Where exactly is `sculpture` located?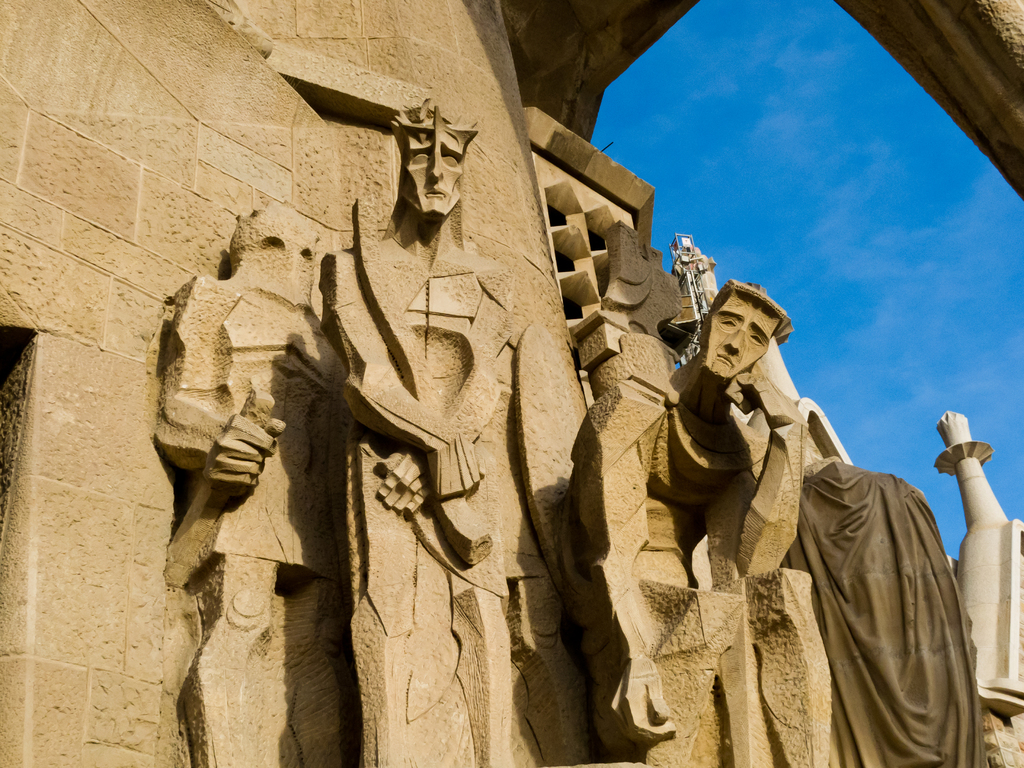
Its bounding box is locate(153, 204, 355, 767).
